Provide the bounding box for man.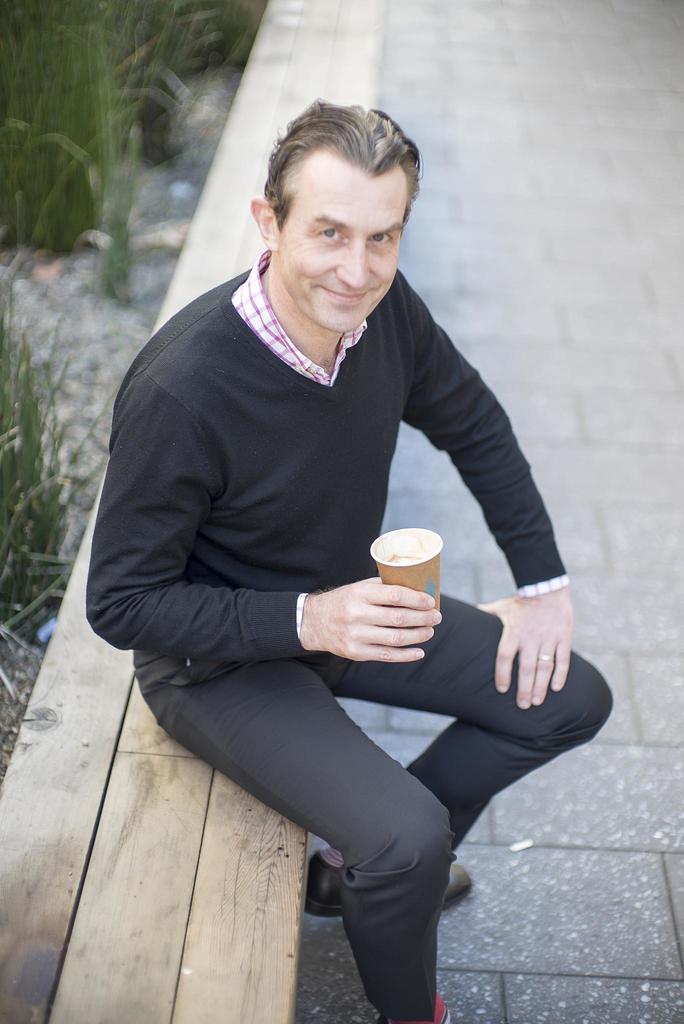
BBox(76, 109, 596, 982).
